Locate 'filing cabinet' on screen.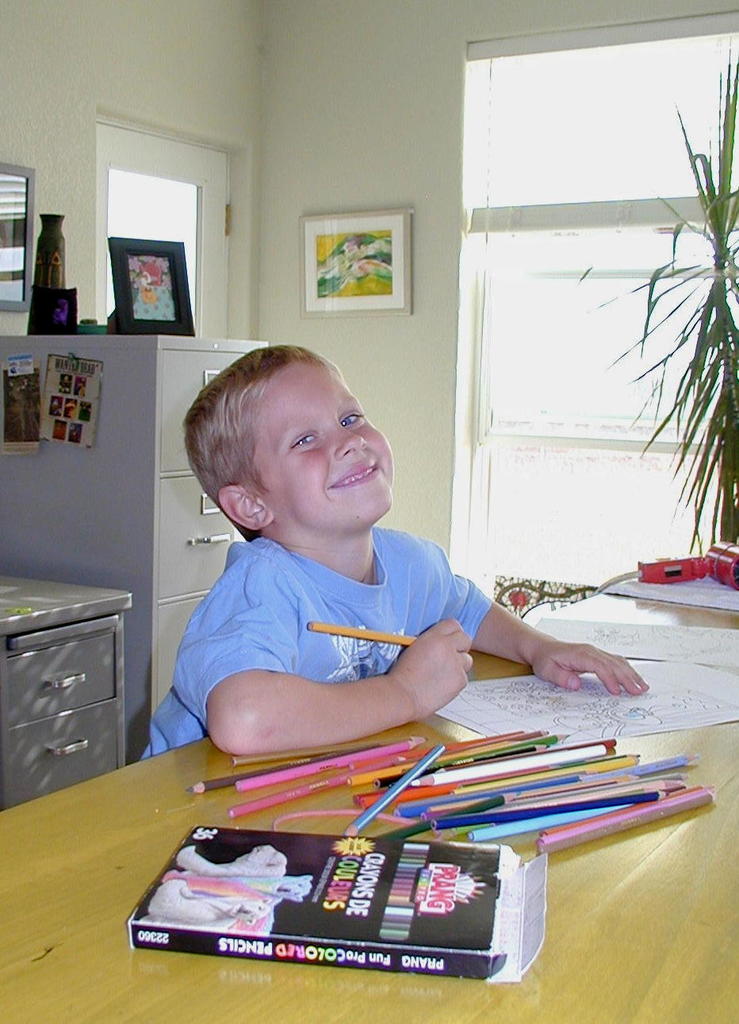
On screen at BBox(0, 592, 133, 808).
